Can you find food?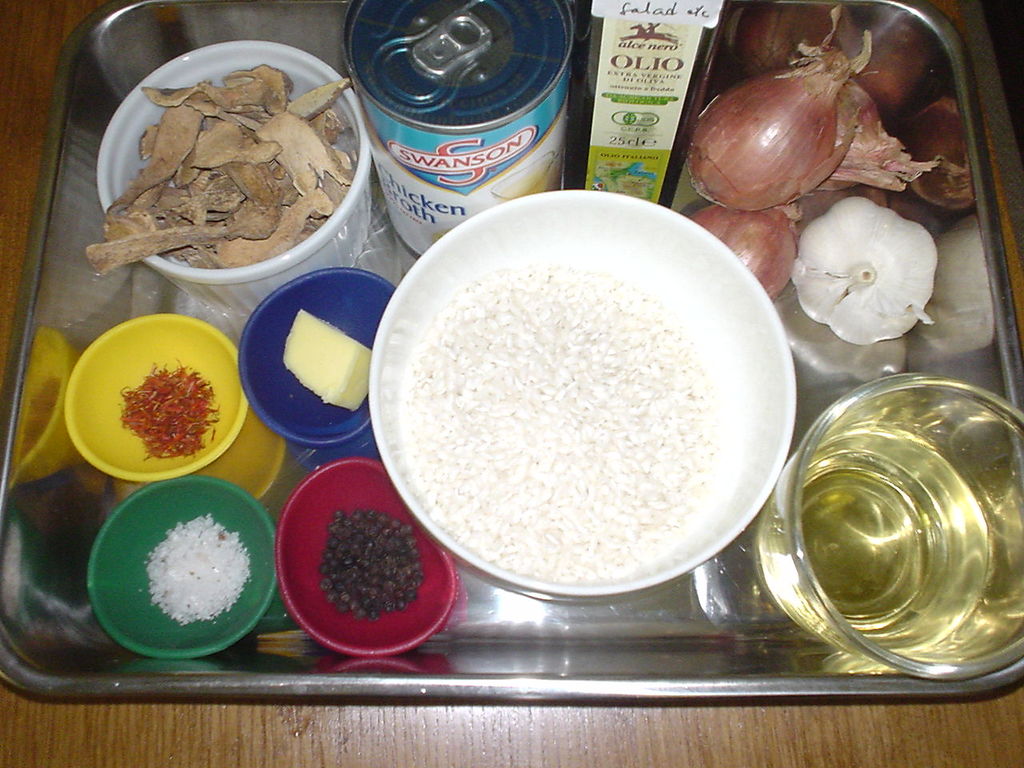
Yes, bounding box: <region>283, 305, 373, 414</region>.
